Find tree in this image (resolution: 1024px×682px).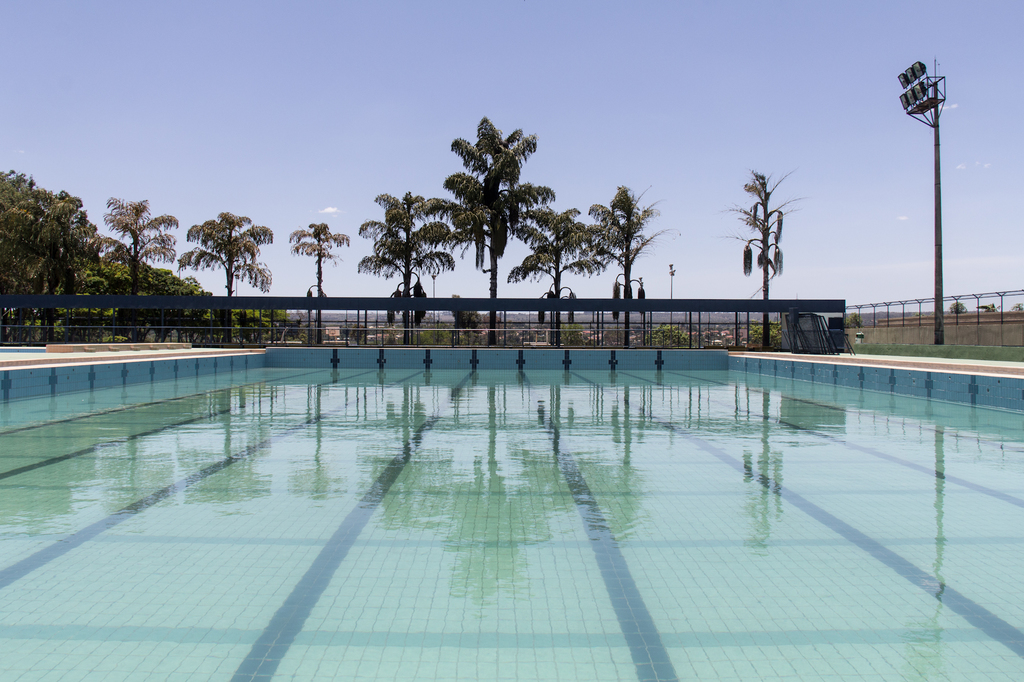
box=[586, 184, 675, 344].
